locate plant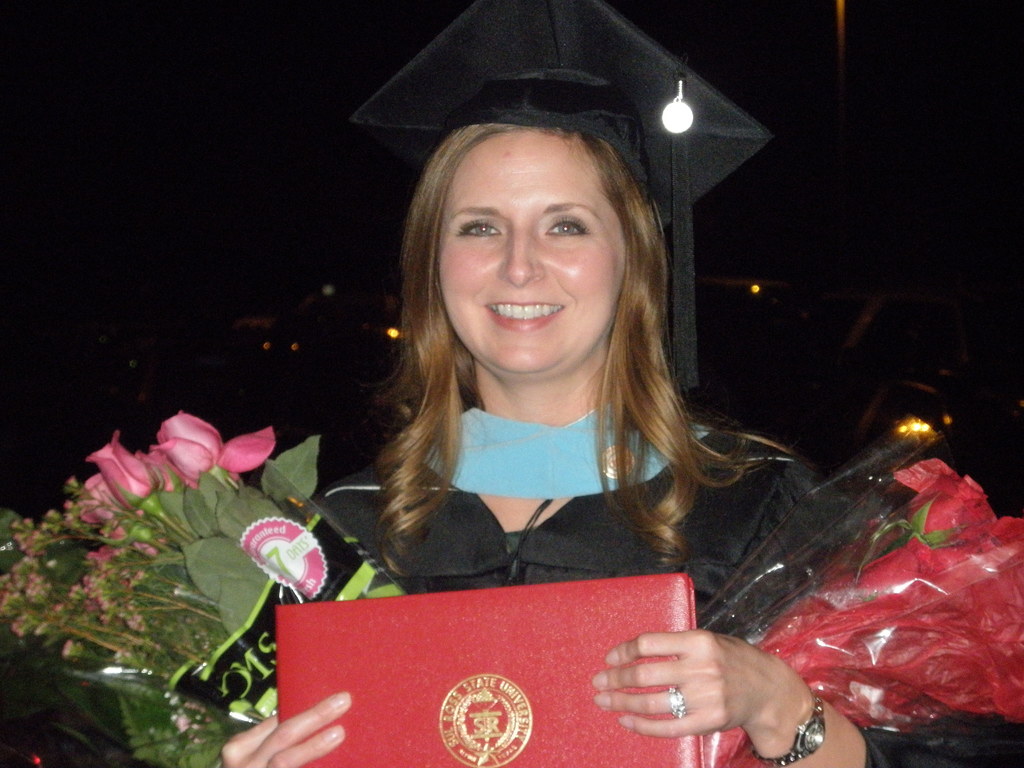
l=3, t=371, r=357, b=741
